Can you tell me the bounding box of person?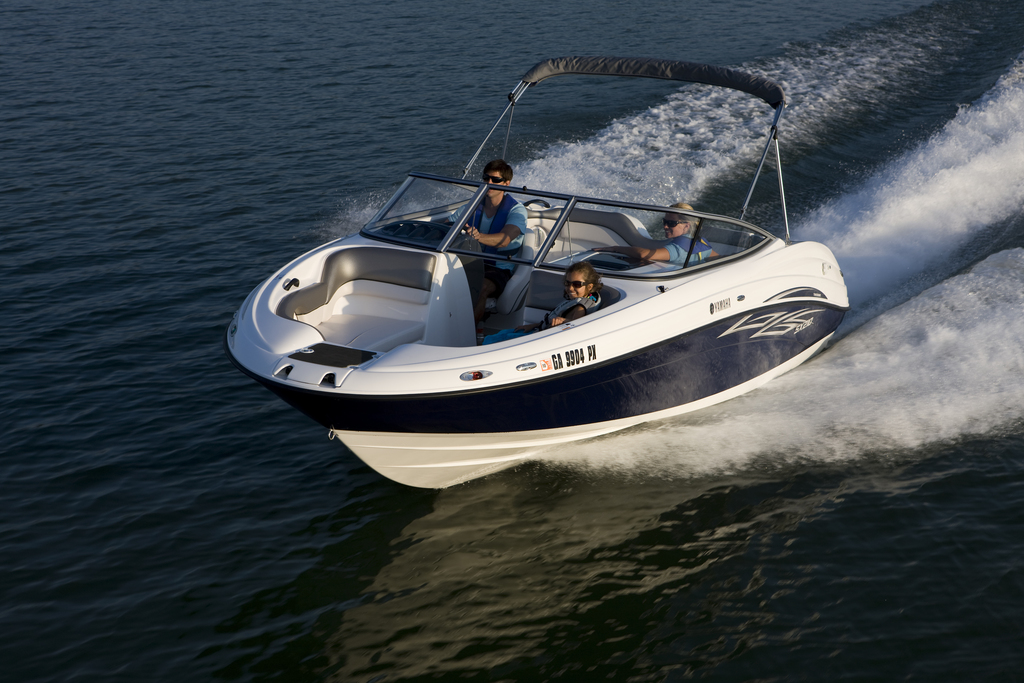
BBox(447, 161, 527, 310).
